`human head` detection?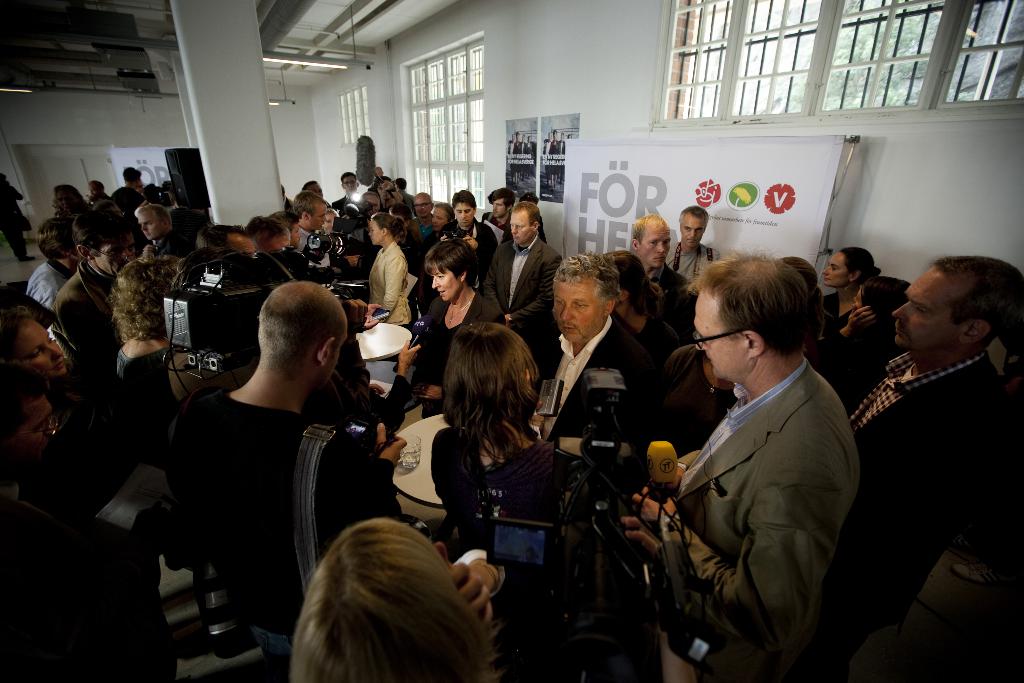
{"left": 361, "top": 191, "right": 383, "bottom": 212}
